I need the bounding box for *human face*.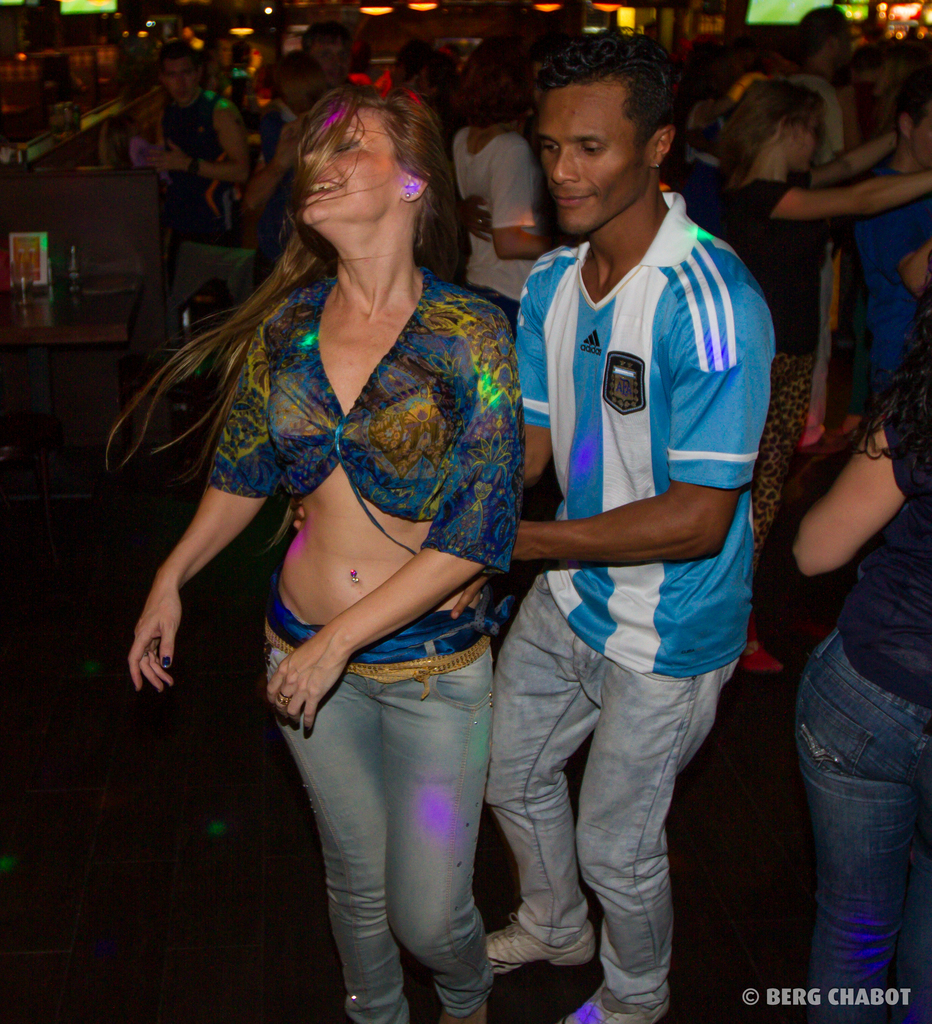
Here it is: box=[835, 20, 851, 57].
